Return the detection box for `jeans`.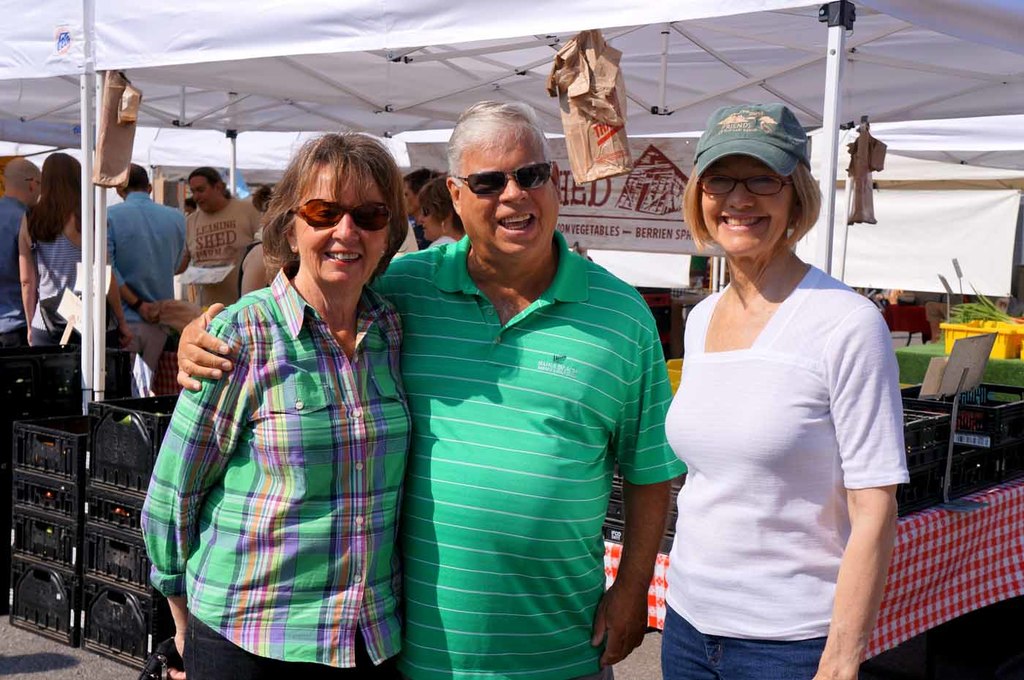
Rect(658, 601, 830, 678).
